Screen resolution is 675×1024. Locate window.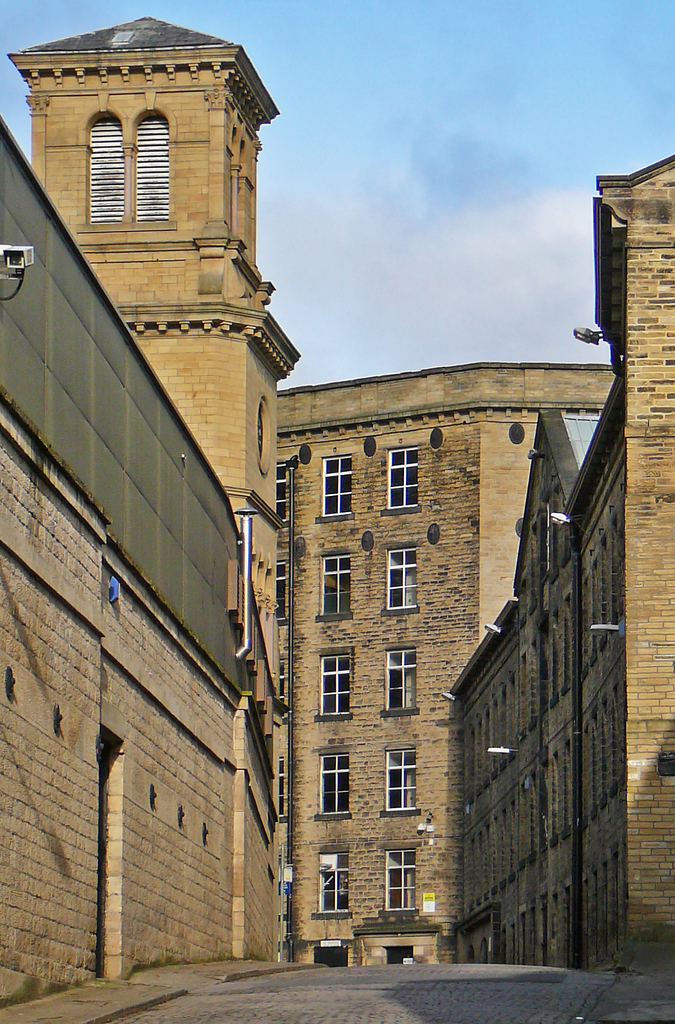
<bbox>256, 392, 270, 477</bbox>.
